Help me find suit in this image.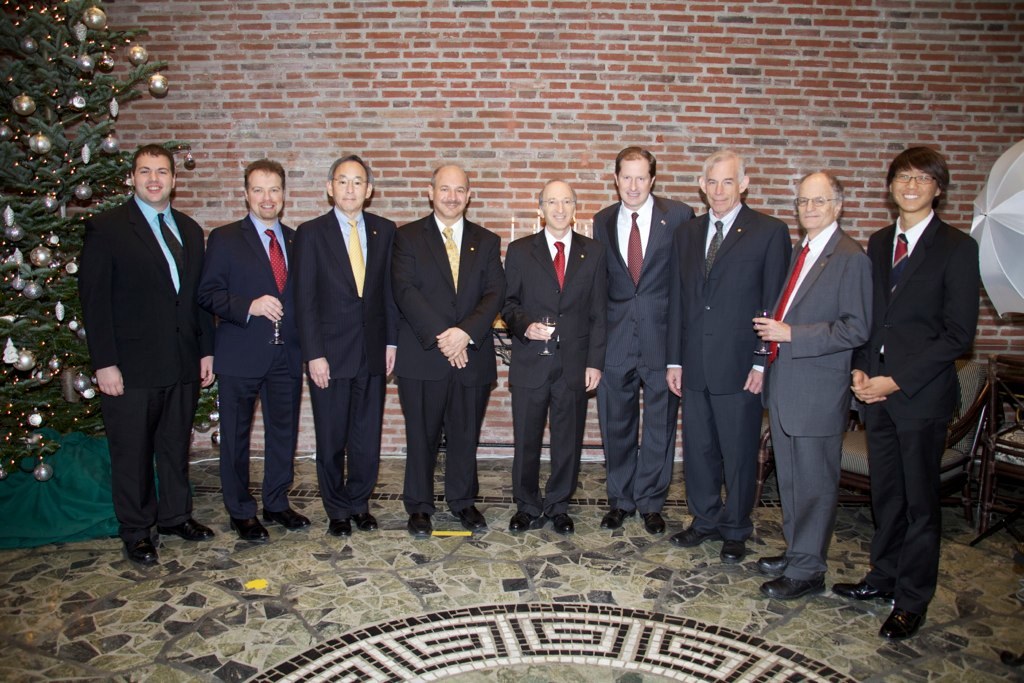
Found it: (left=768, top=223, right=877, bottom=579).
